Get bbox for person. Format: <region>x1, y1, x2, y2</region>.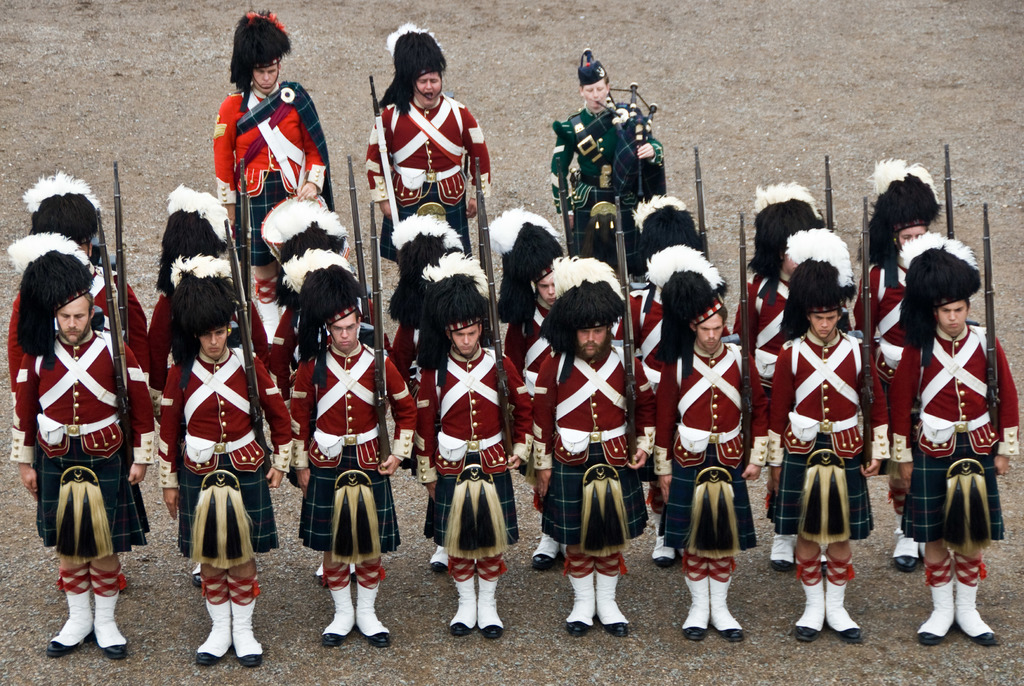
<region>894, 236, 1021, 641</region>.
